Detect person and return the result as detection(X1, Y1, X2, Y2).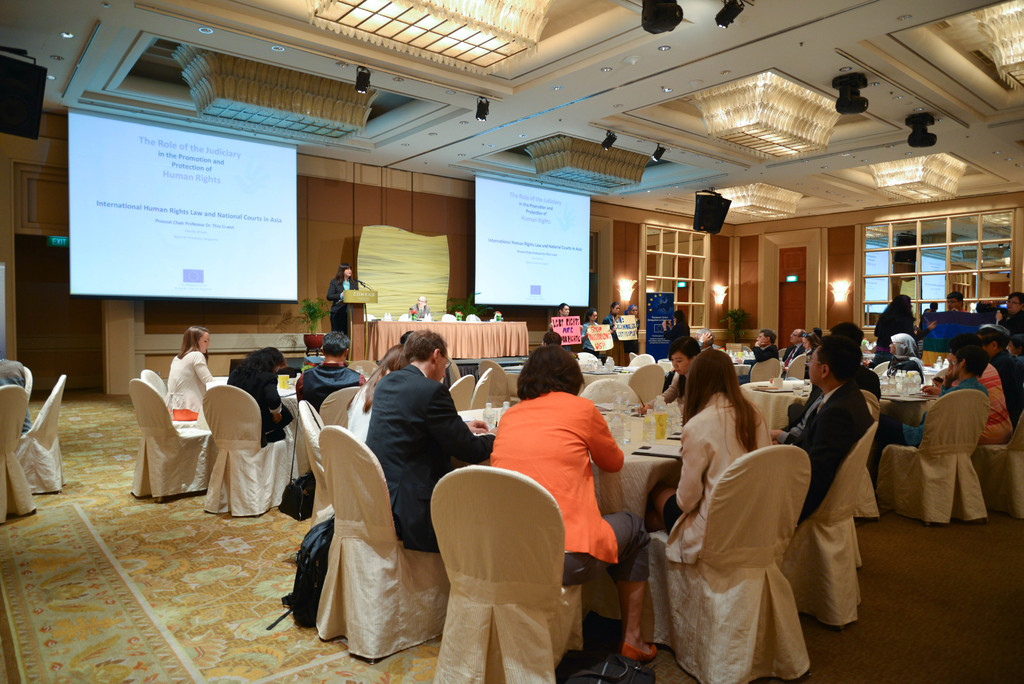
detection(879, 343, 990, 462).
